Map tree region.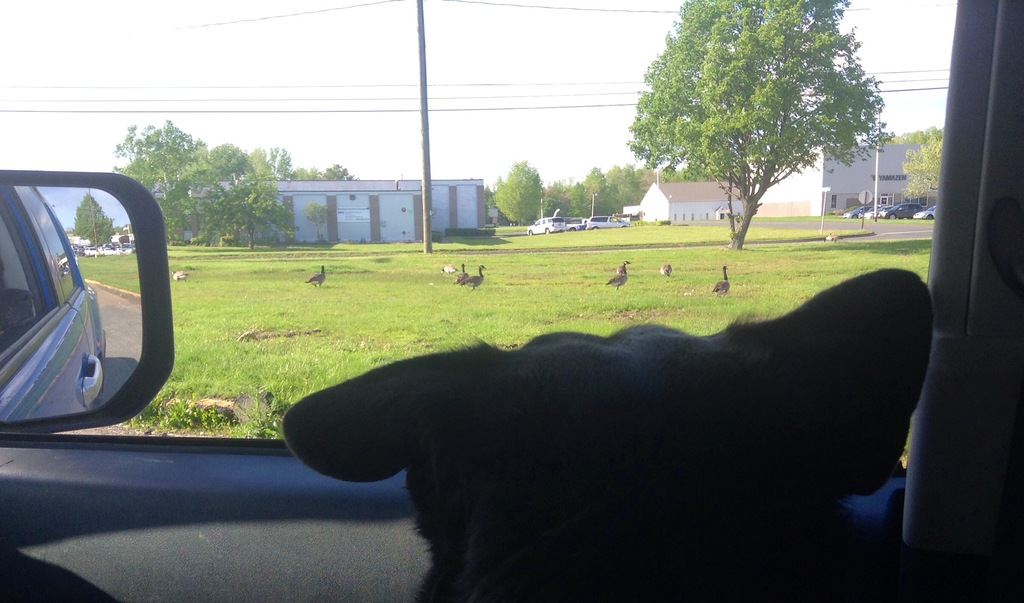
Mapped to <box>892,127,940,203</box>.
